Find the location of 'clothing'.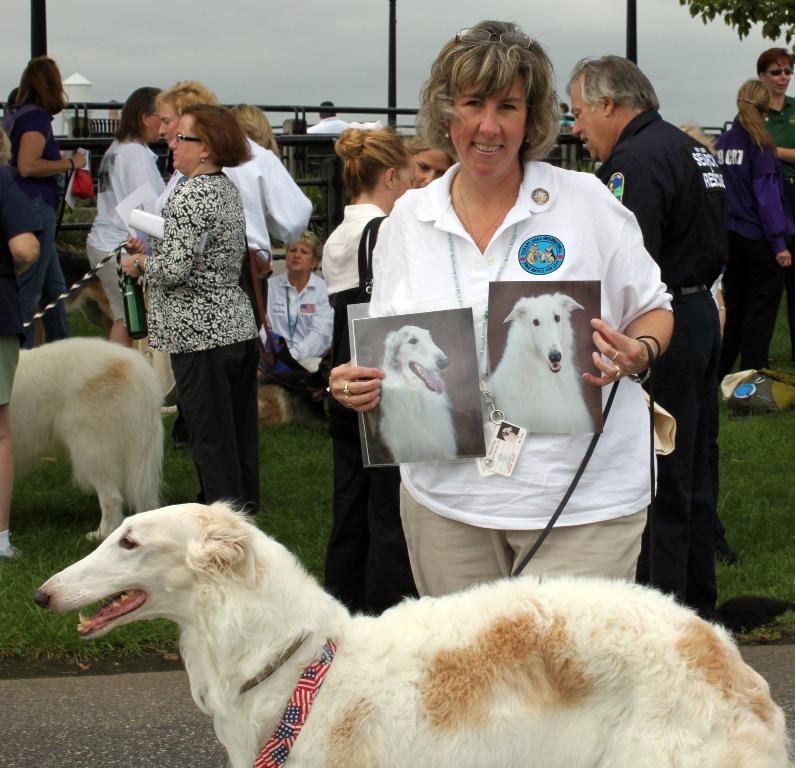
Location: (x1=766, y1=87, x2=794, y2=185).
